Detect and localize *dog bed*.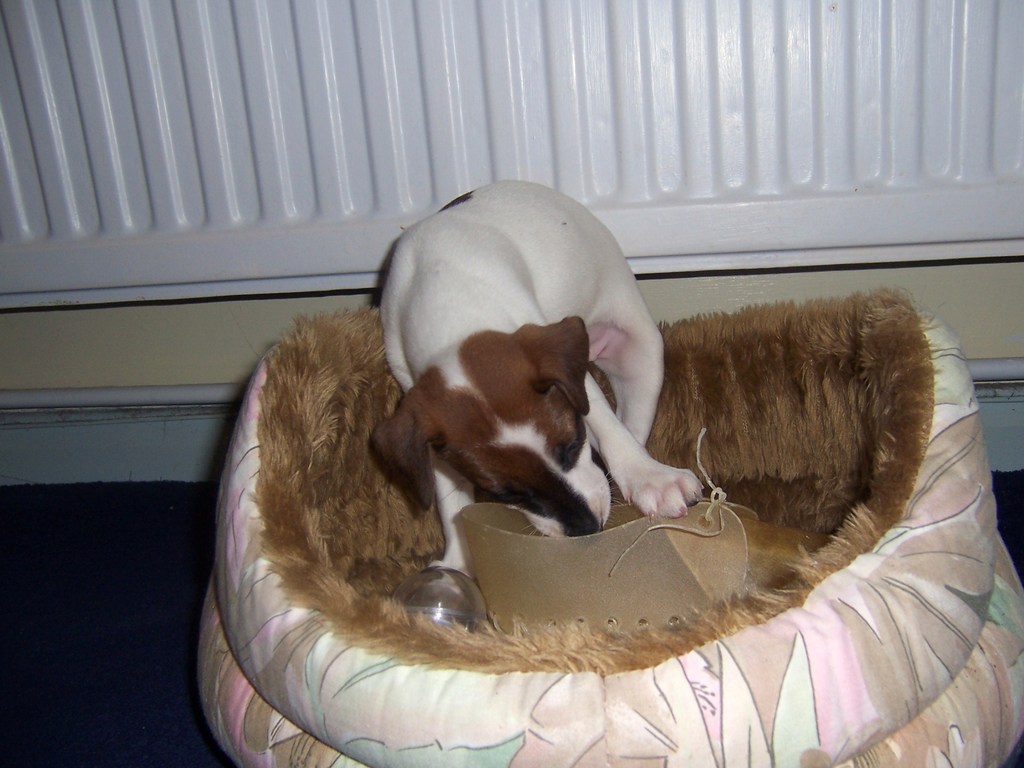
Localized at (x1=198, y1=288, x2=1023, y2=767).
